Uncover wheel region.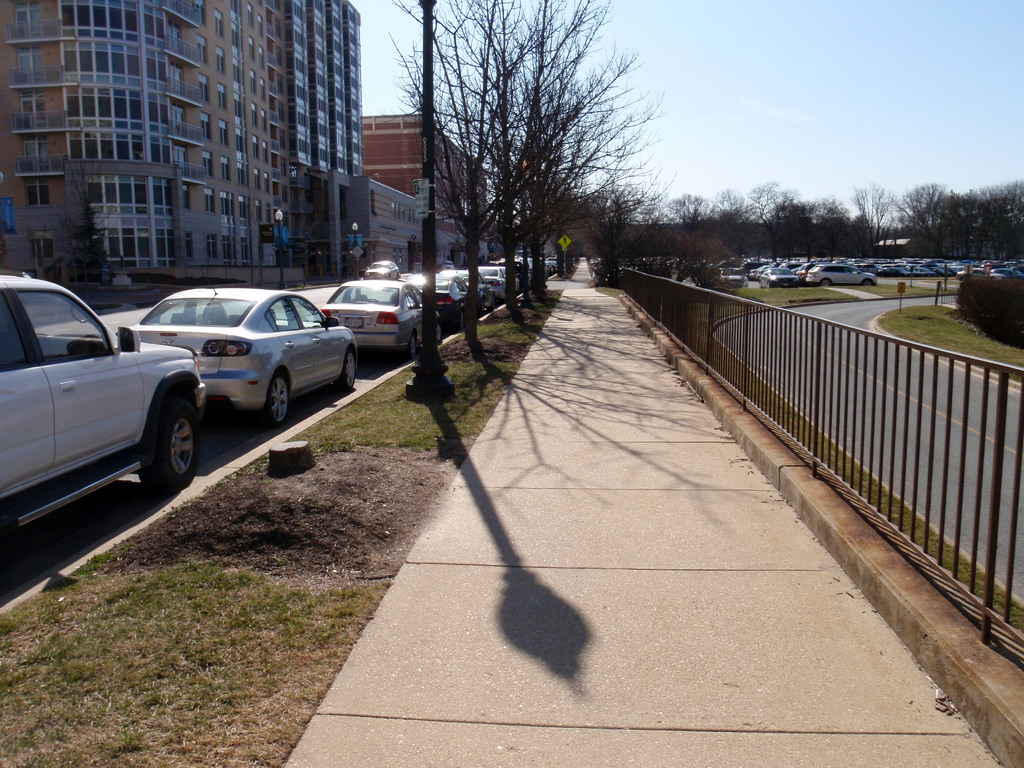
Uncovered: Rect(406, 335, 419, 364).
